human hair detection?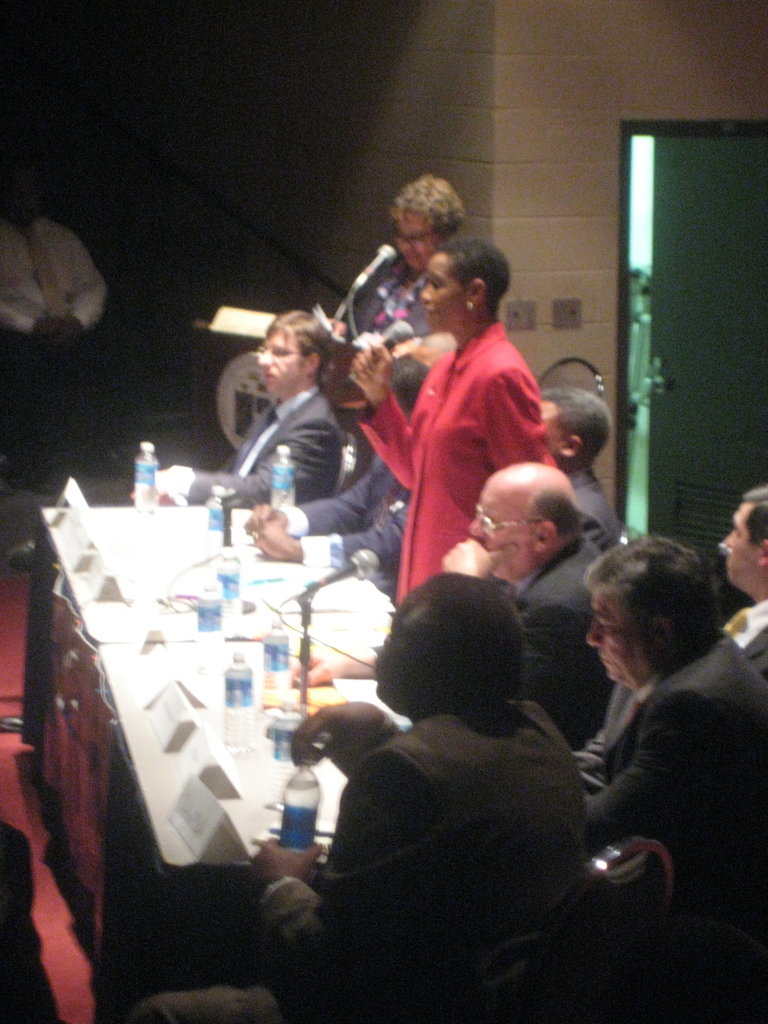
[518,484,579,550]
